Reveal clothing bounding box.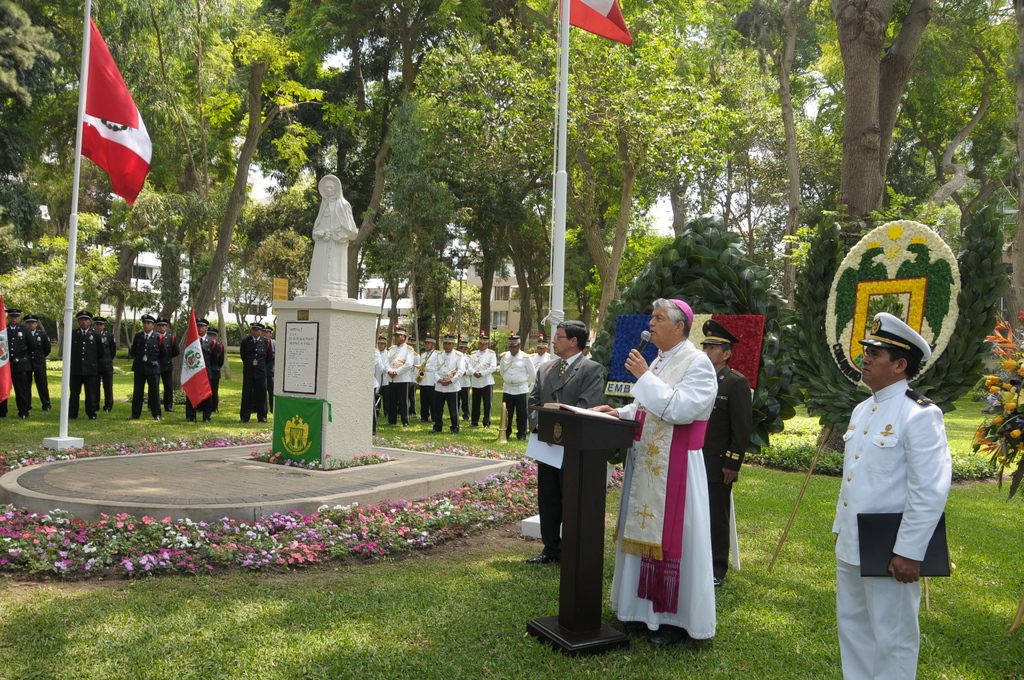
Revealed: region(532, 355, 602, 555).
